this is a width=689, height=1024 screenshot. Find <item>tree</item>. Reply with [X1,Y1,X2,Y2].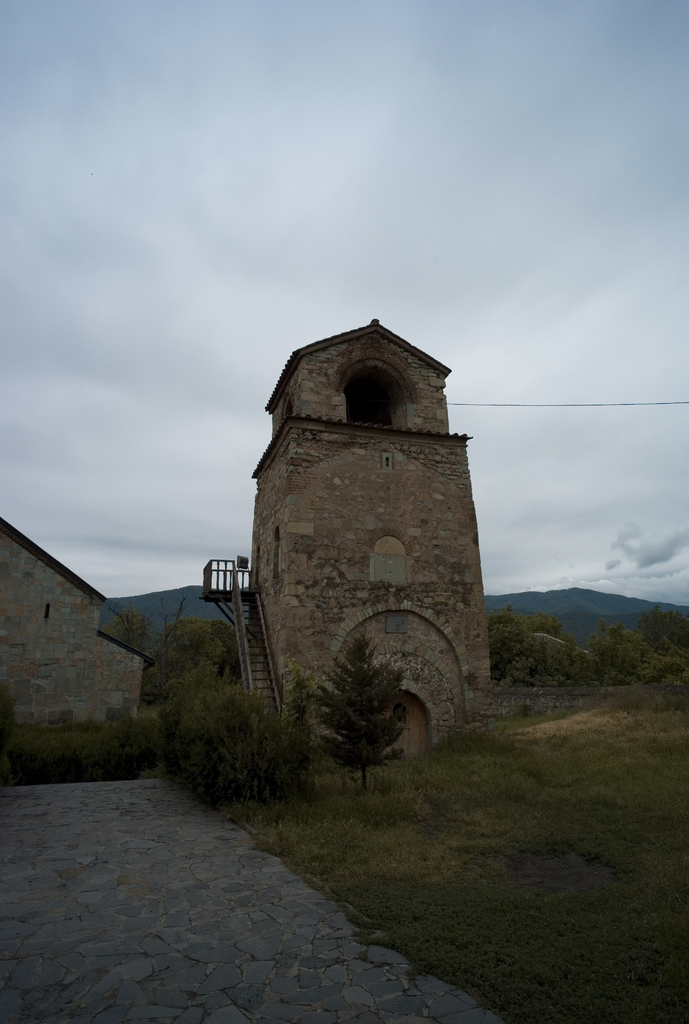
[150,682,310,803].
